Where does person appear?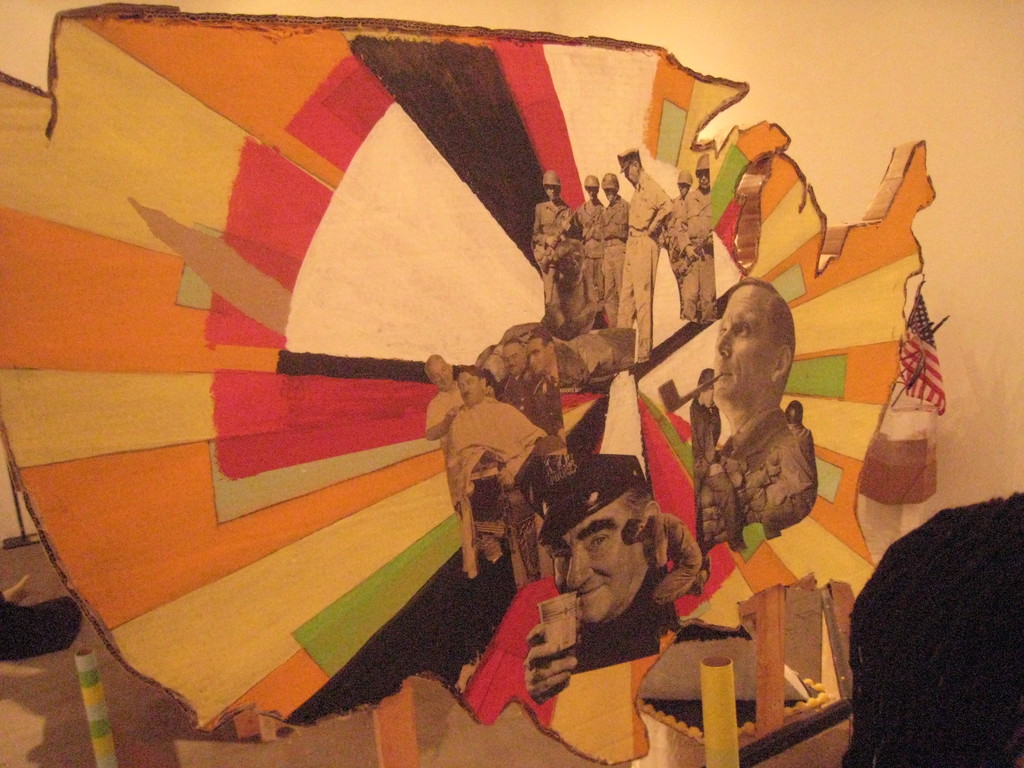
Appears at detection(613, 143, 674, 362).
